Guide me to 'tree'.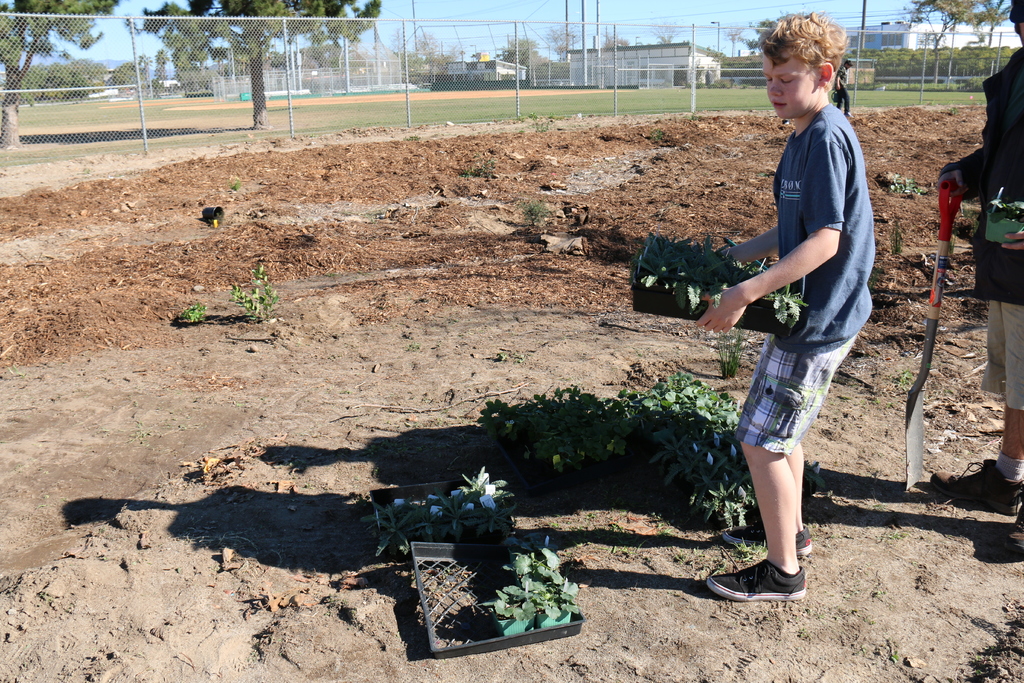
Guidance: BBox(387, 28, 460, 83).
